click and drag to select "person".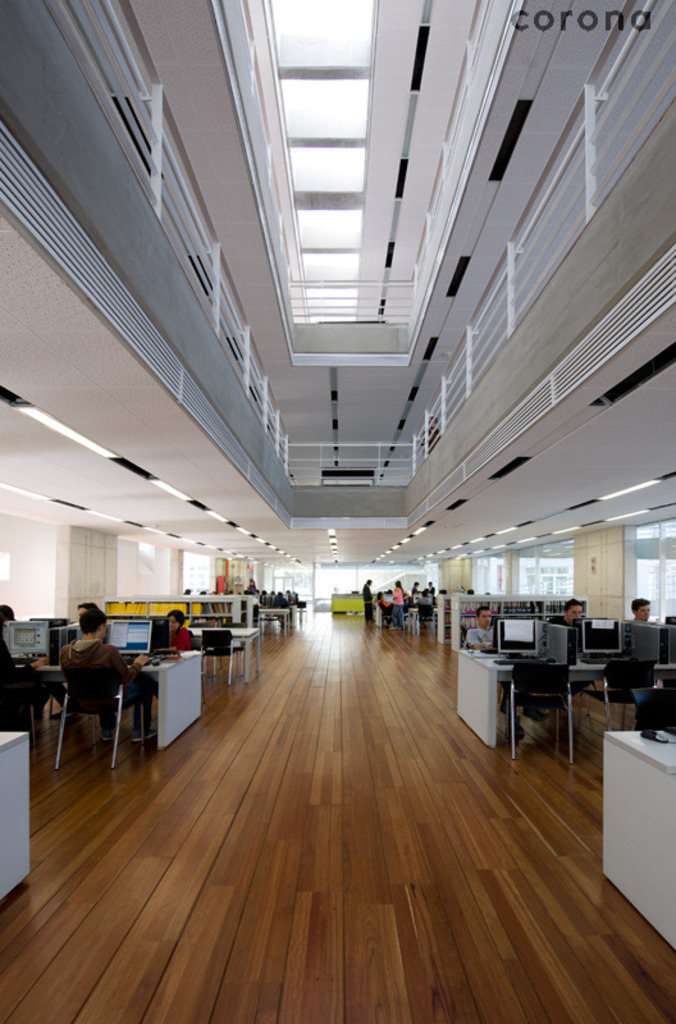
Selection: bbox=[242, 580, 255, 595].
